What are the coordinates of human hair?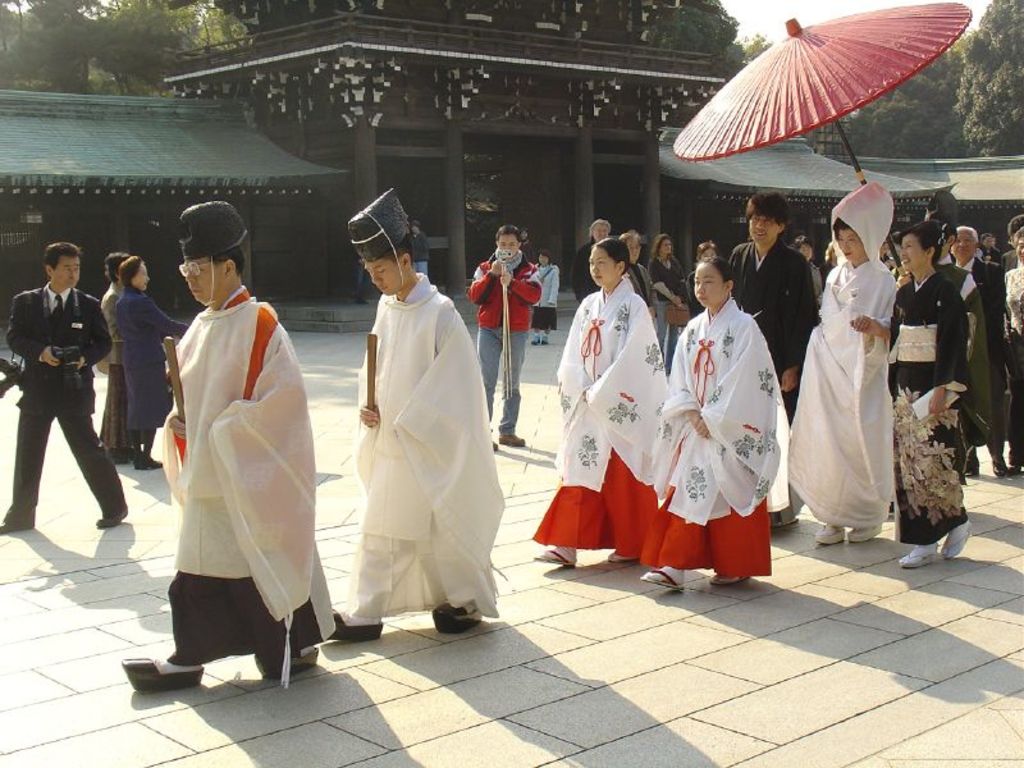
box=[620, 232, 646, 243].
